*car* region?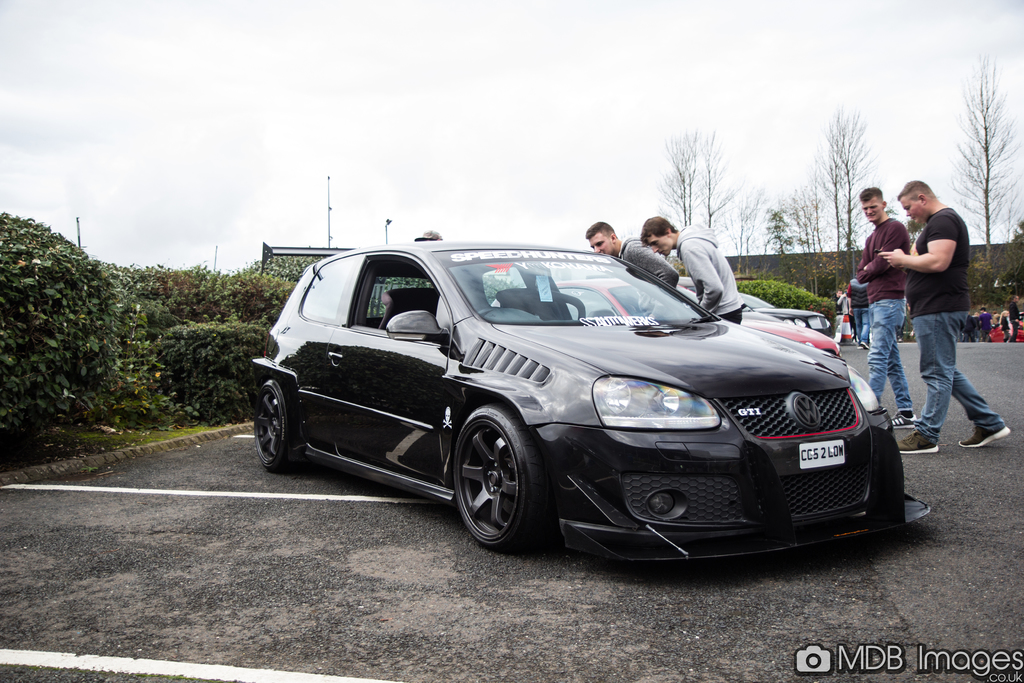
(left=506, top=274, right=844, bottom=359)
